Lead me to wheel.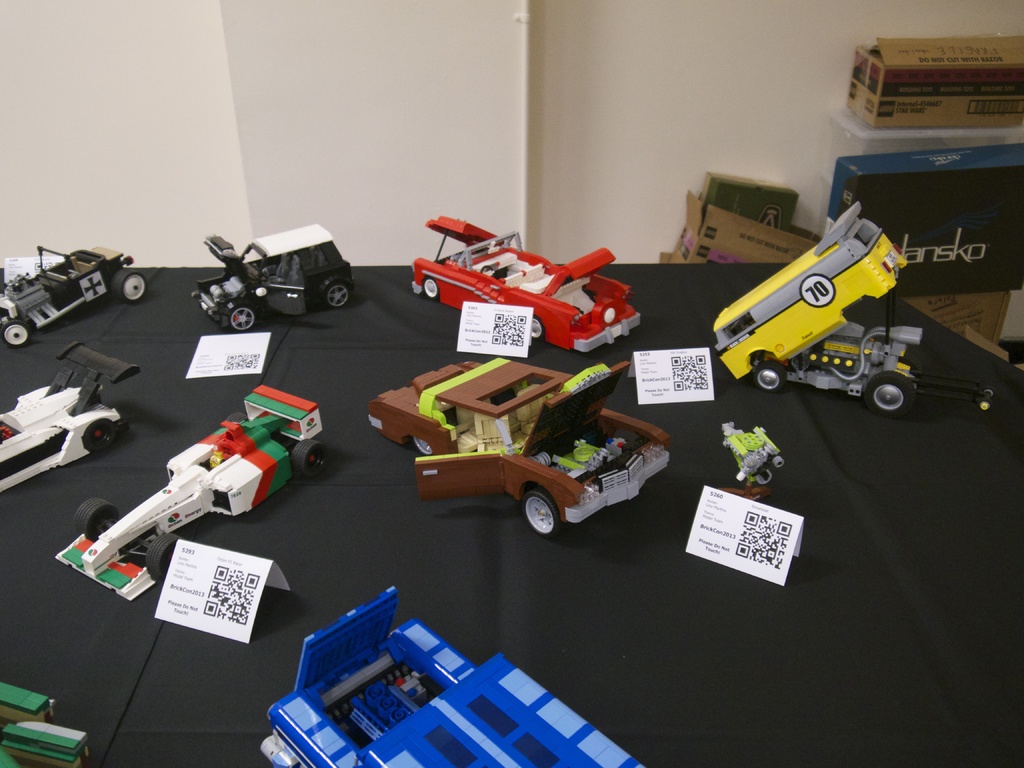
Lead to box(1, 321, 30, 344).
